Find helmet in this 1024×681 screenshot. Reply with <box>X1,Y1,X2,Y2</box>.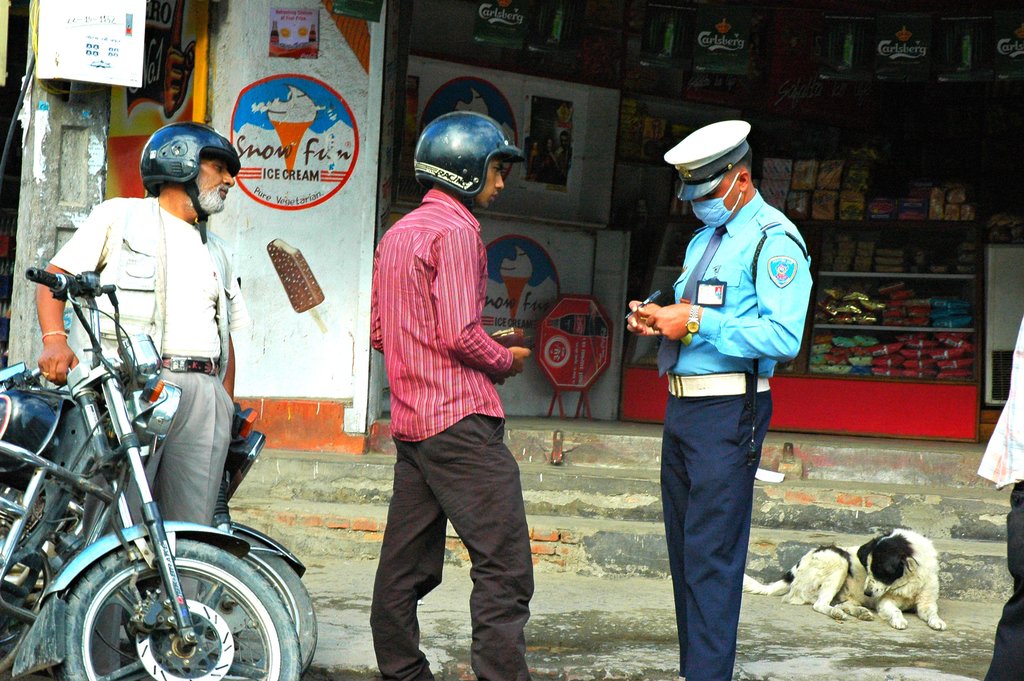
<box>404,110,538,205</box>.
